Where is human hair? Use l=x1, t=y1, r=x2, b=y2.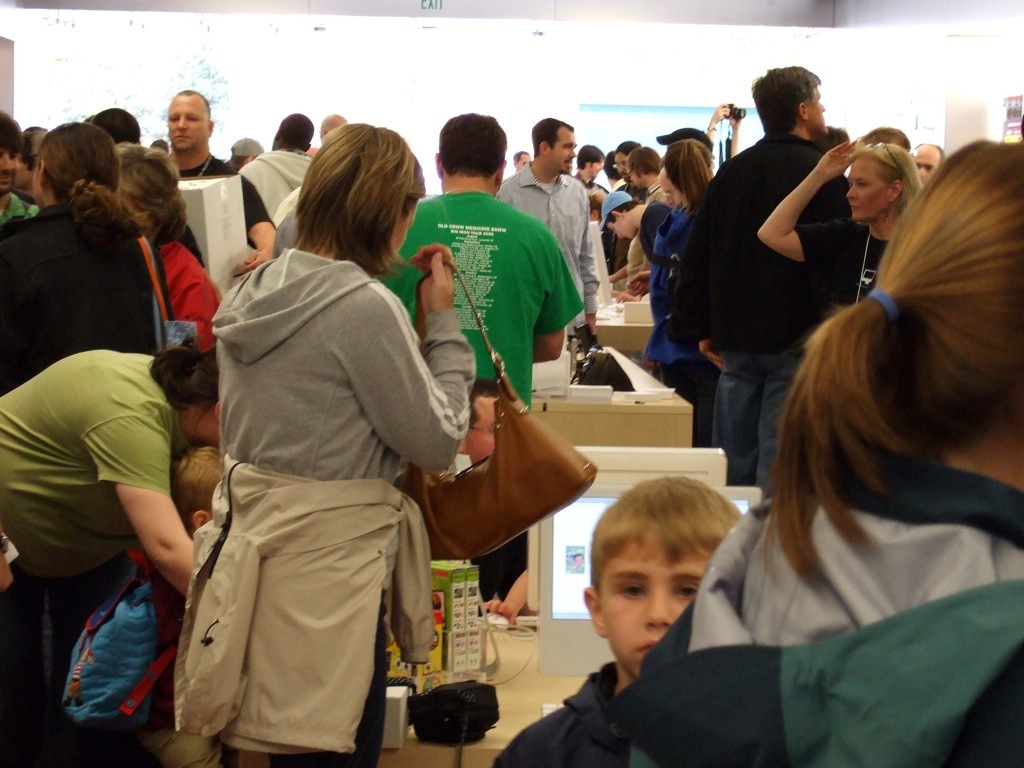
l=756, t=140, r=1023, b=628.
